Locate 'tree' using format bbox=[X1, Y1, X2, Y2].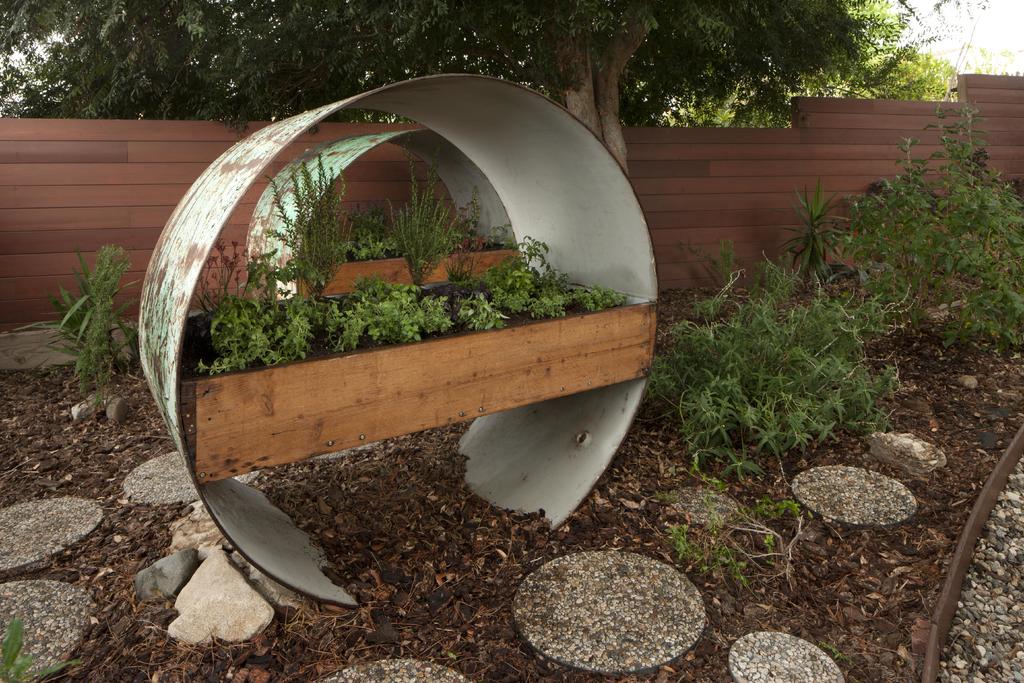
bbox=[827, 3, 959, 99].
